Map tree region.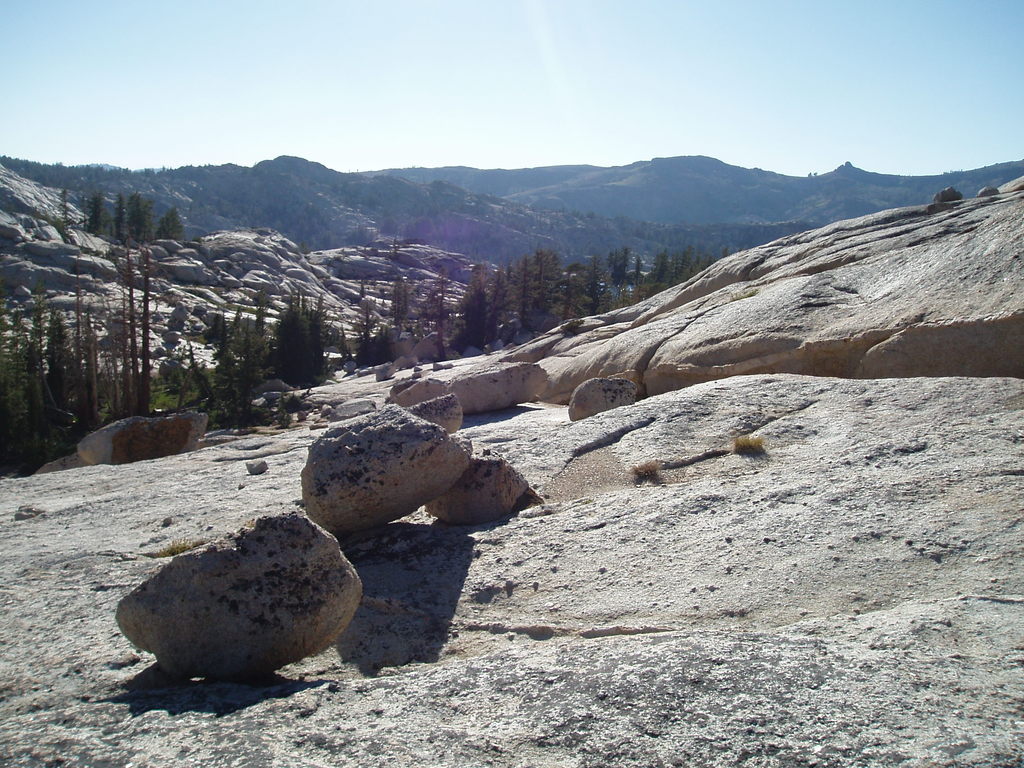
Mapped to rect(123, 189, 153, 244).
